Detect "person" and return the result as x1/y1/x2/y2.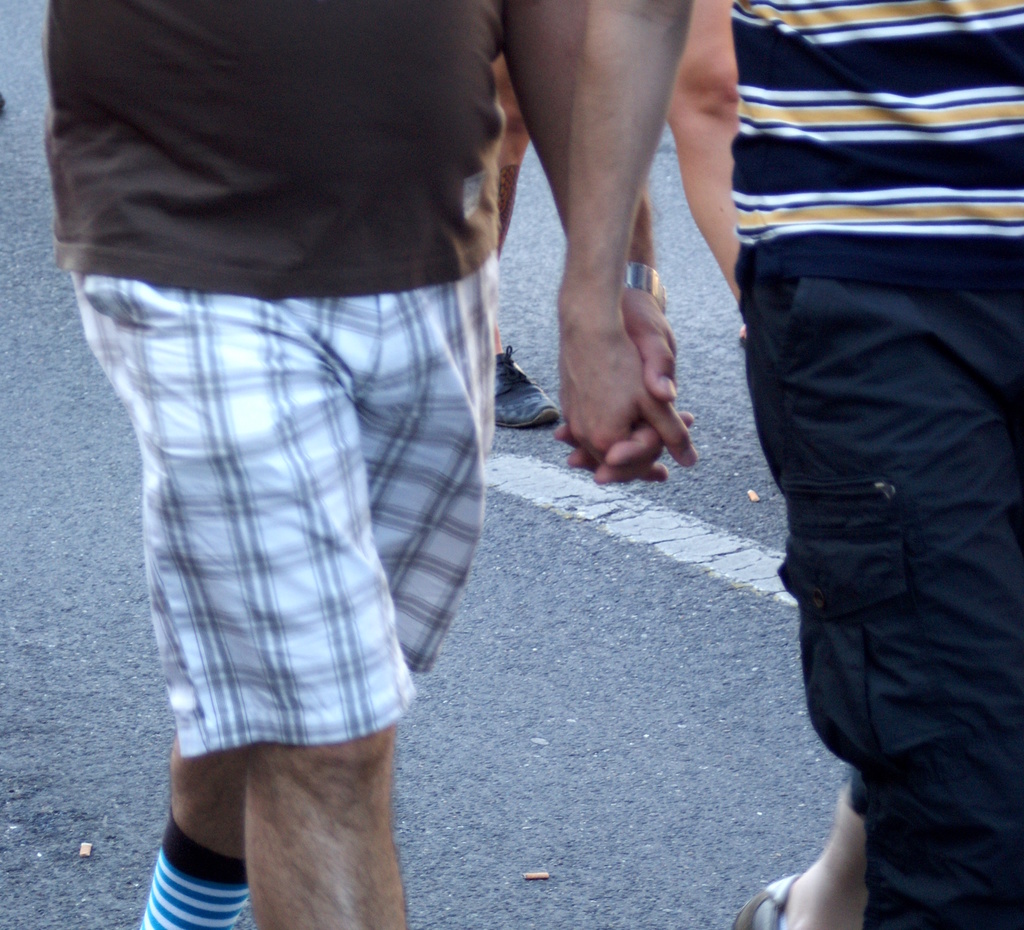
35/0/692/926.
